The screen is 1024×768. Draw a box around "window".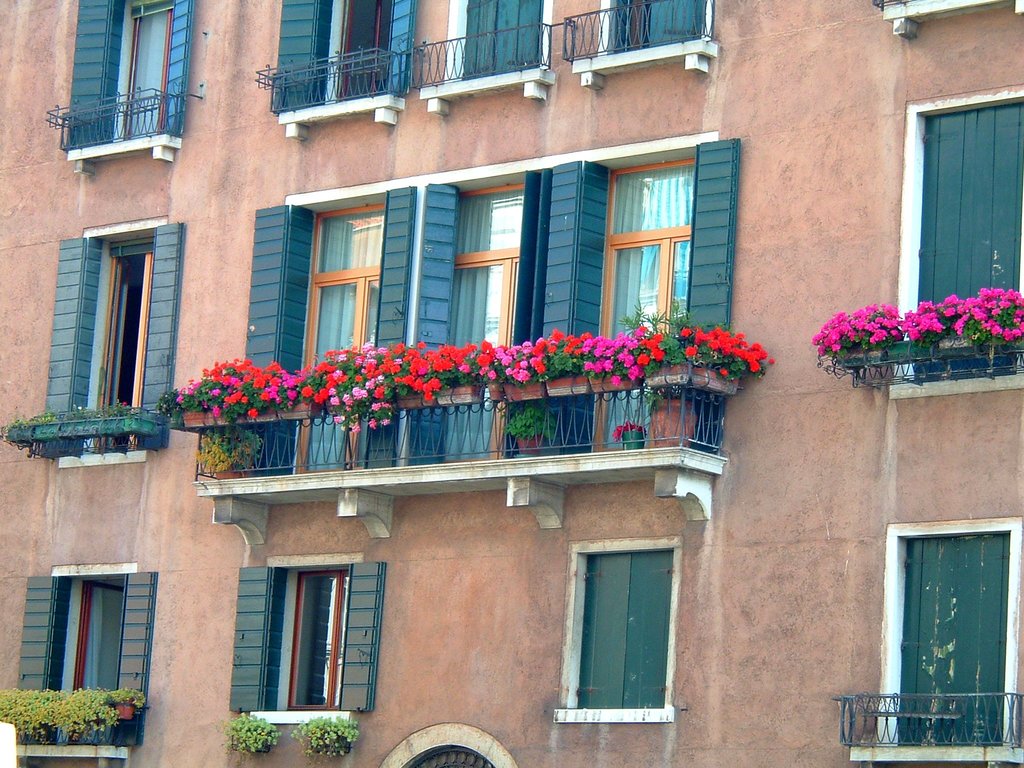
x1=883 y1=1 x2=1023 y2=43.
